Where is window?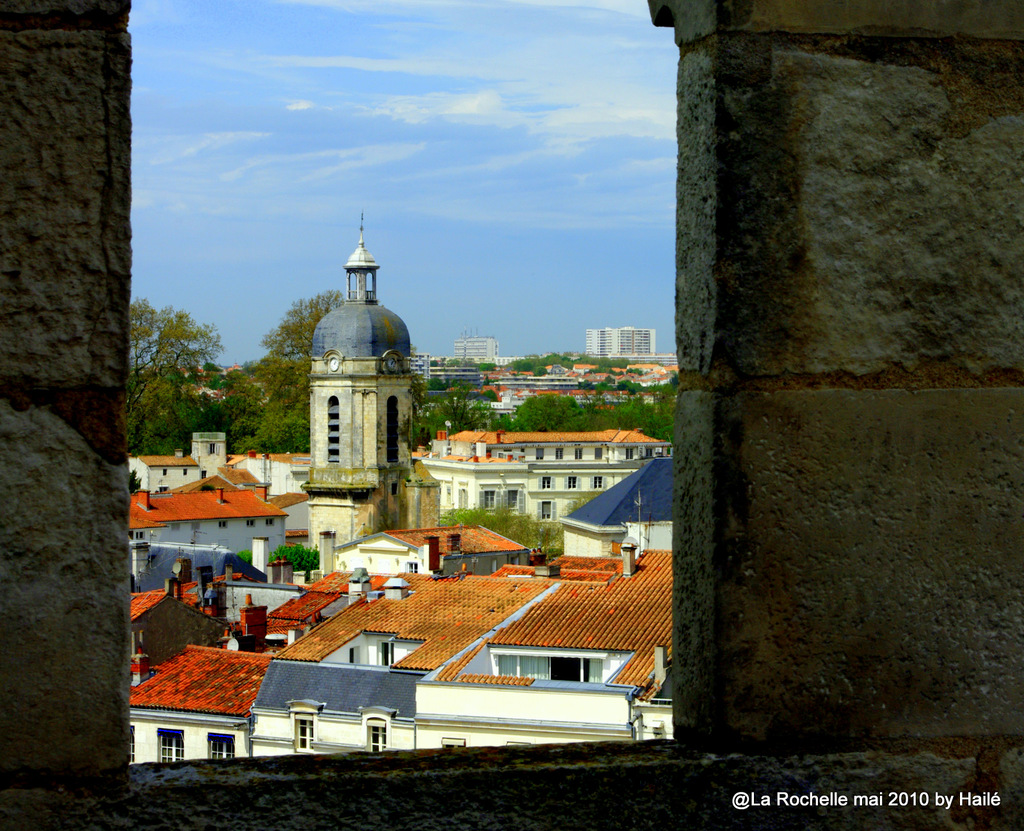
left=134, top=532, right=146, bottom=540.
